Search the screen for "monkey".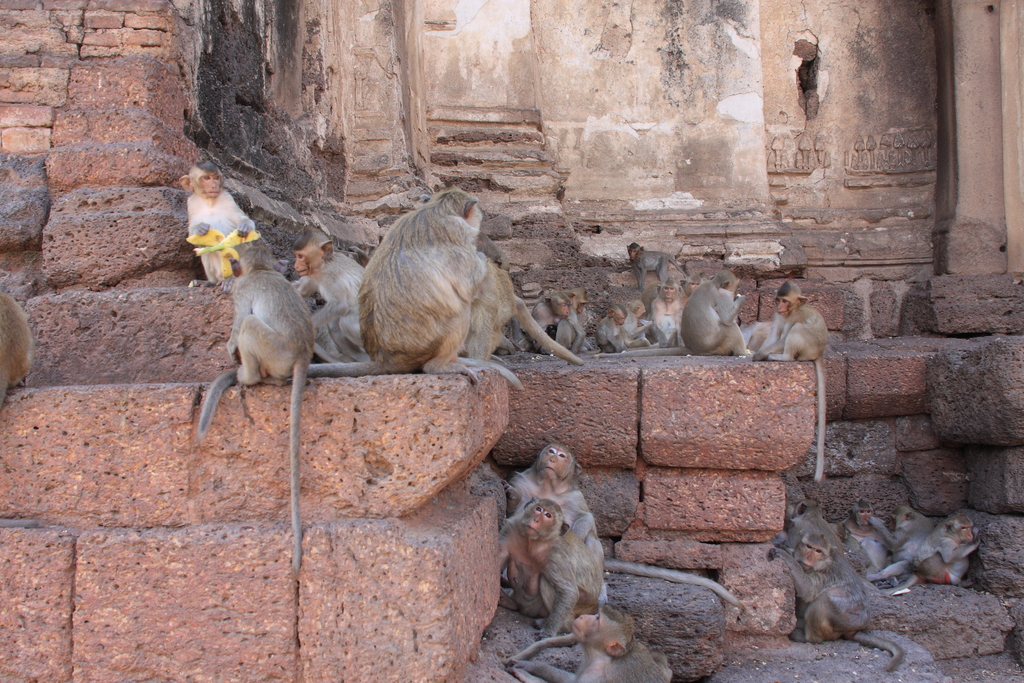
Found at (296, 224, 522, 385).
